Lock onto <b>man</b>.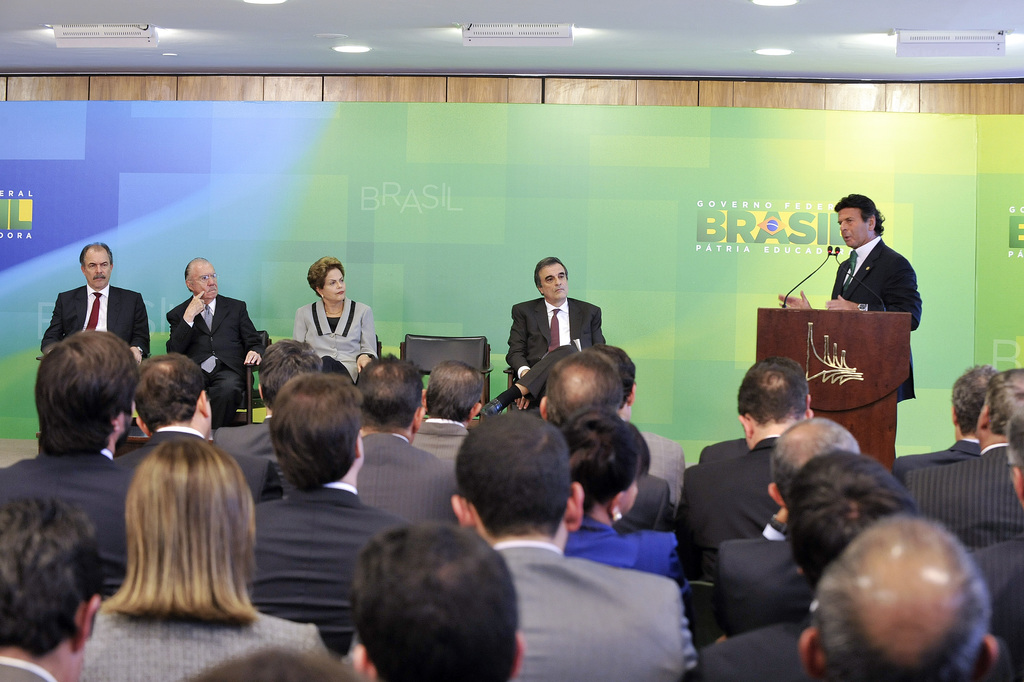
Locked: (415, 361, 487, 467).
